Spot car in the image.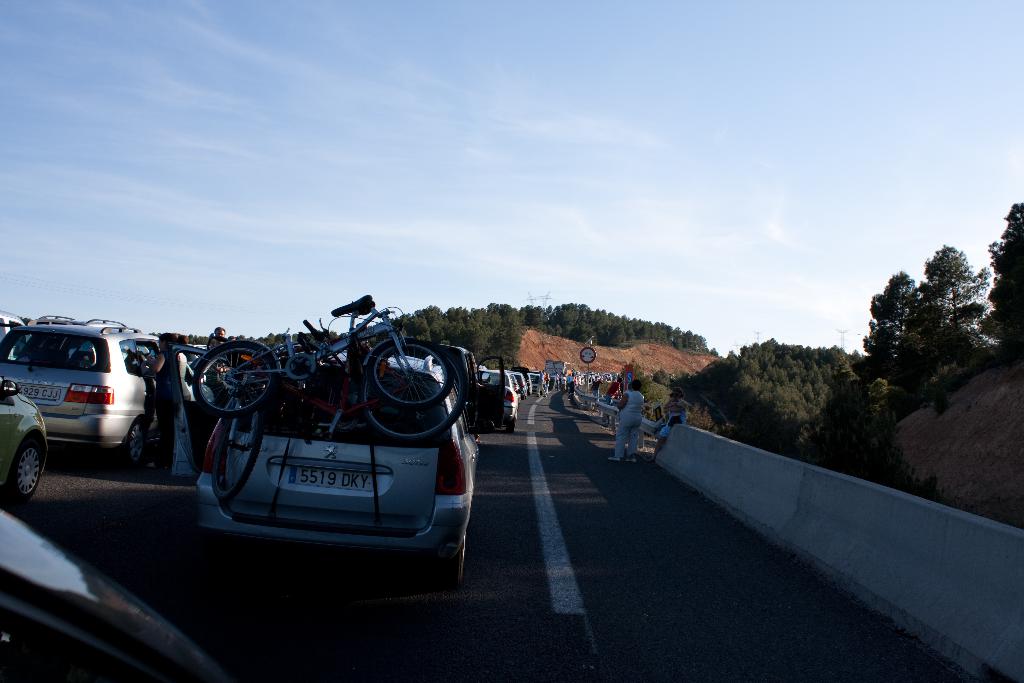
car found at [0, 370, 46, 497].
